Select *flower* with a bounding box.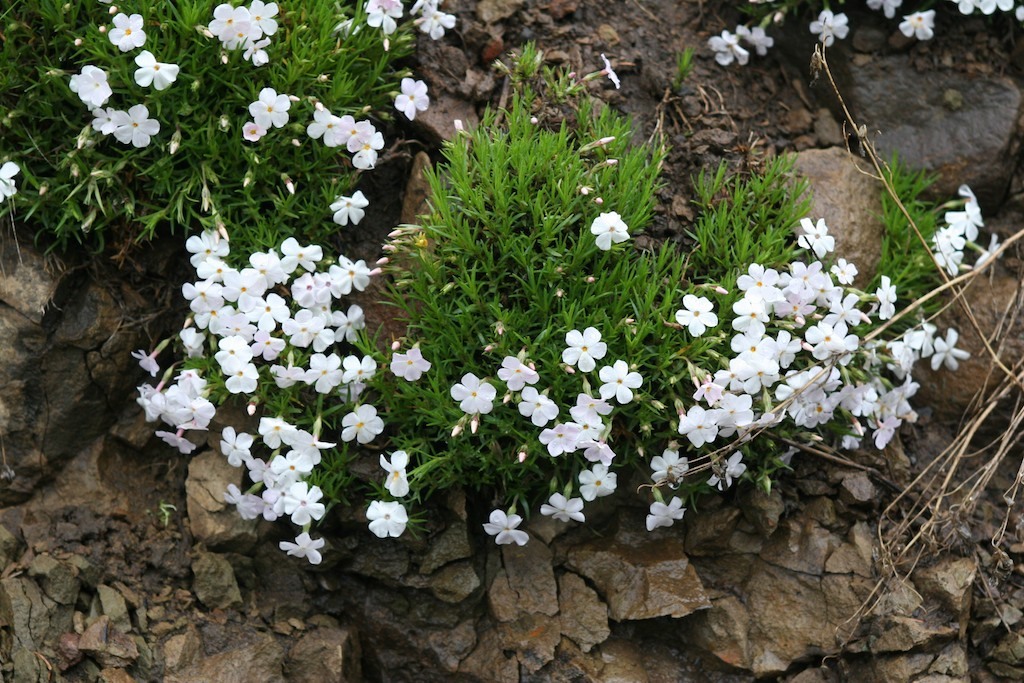
368,0,402,33.
